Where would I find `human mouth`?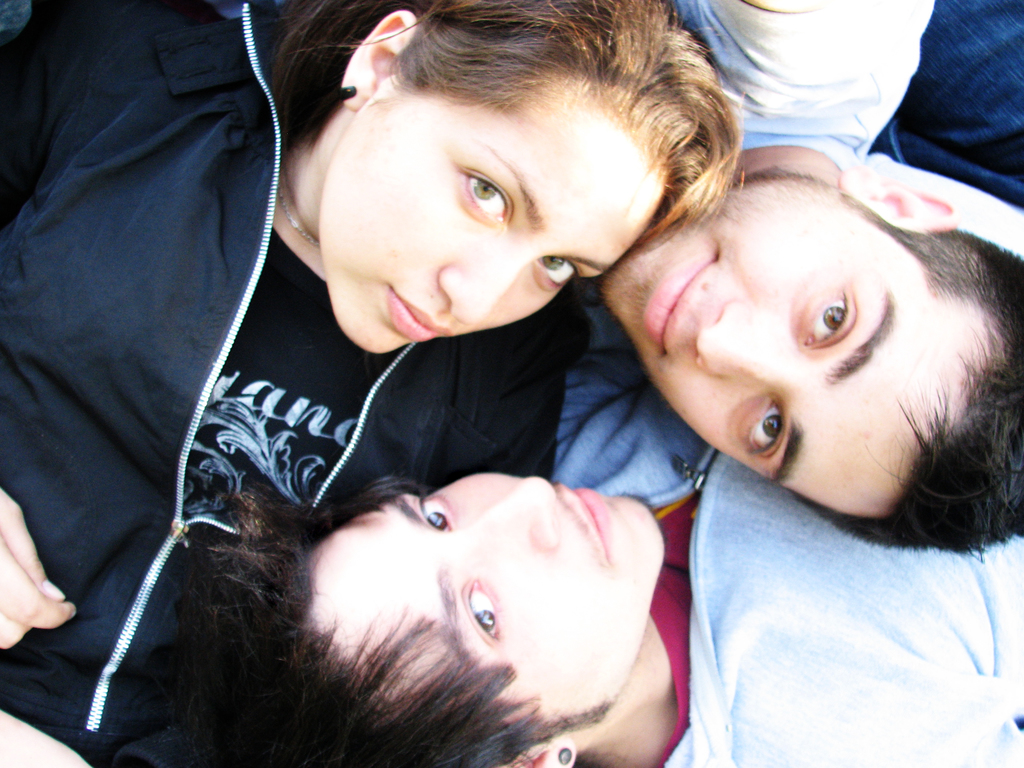
At x1=381 y1=277 x2=453 y2=348.
